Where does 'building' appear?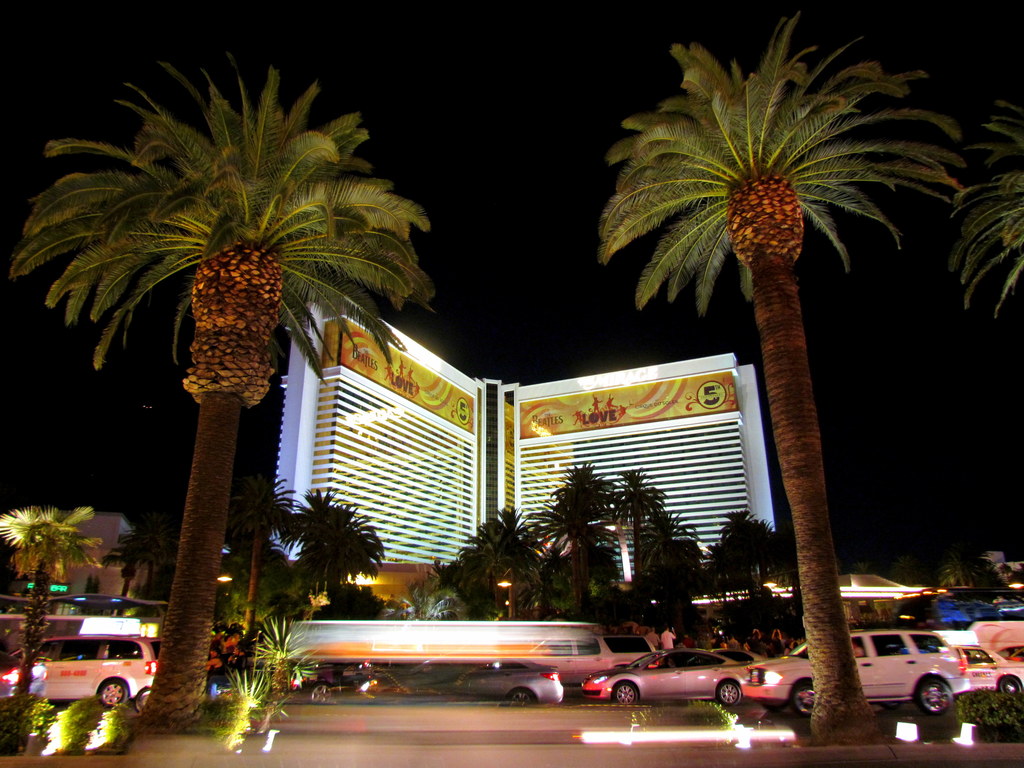
Appears at detection(274, 291, 779, 616).
